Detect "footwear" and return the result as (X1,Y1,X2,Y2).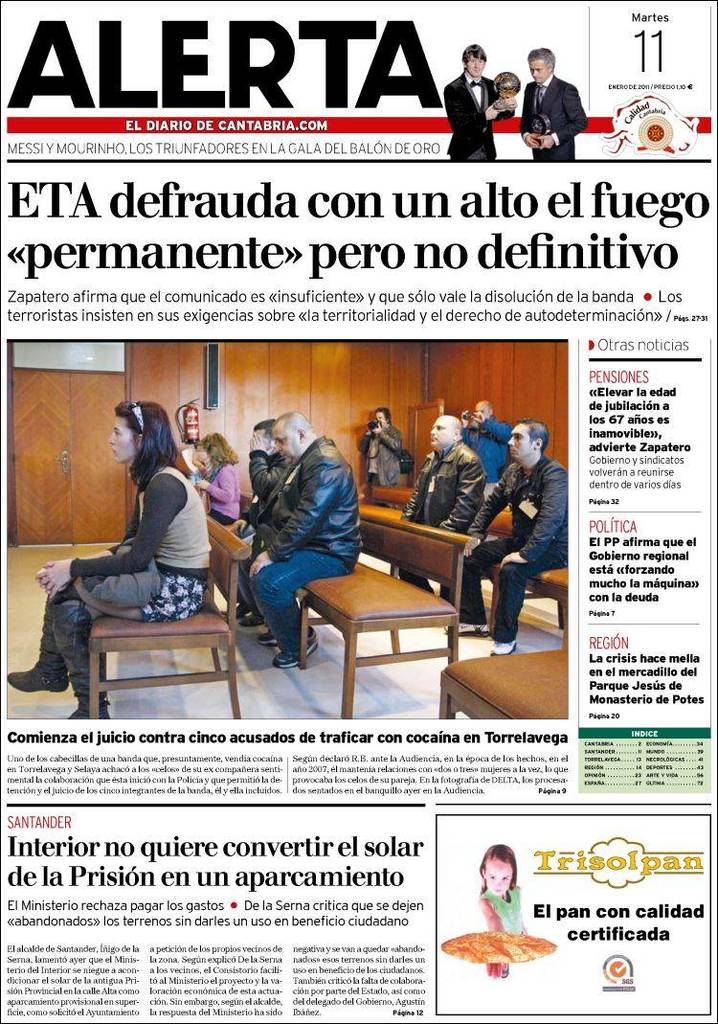
(236,600,251,614).
